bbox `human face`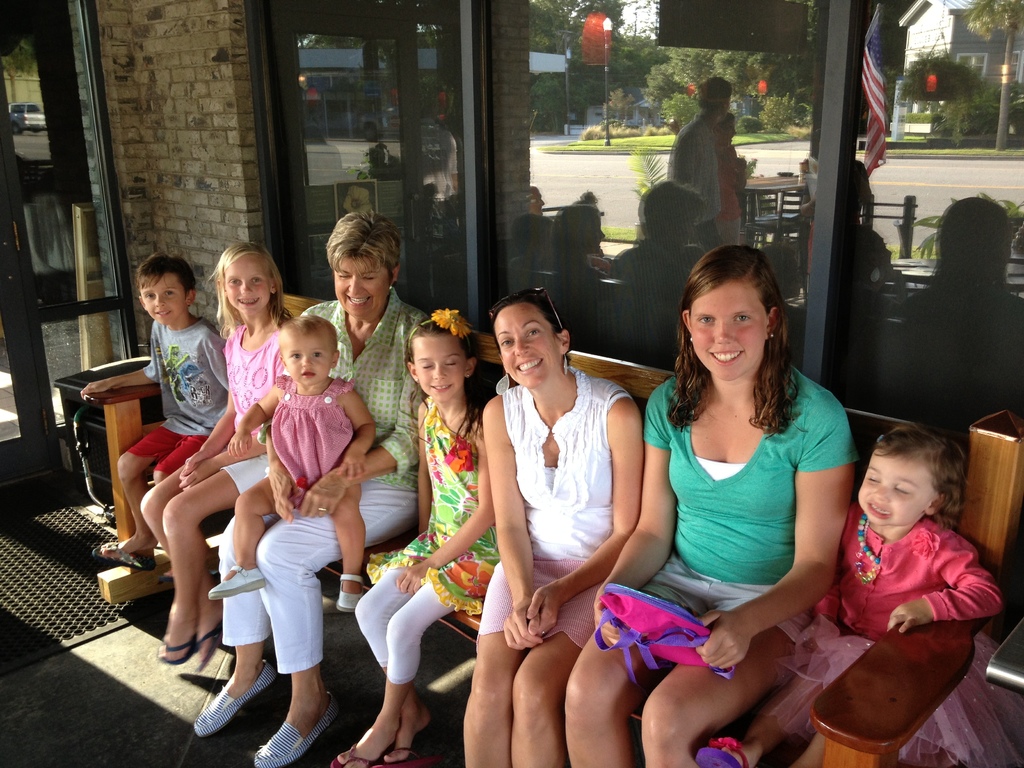
detection(138, 271, 189, 326)
